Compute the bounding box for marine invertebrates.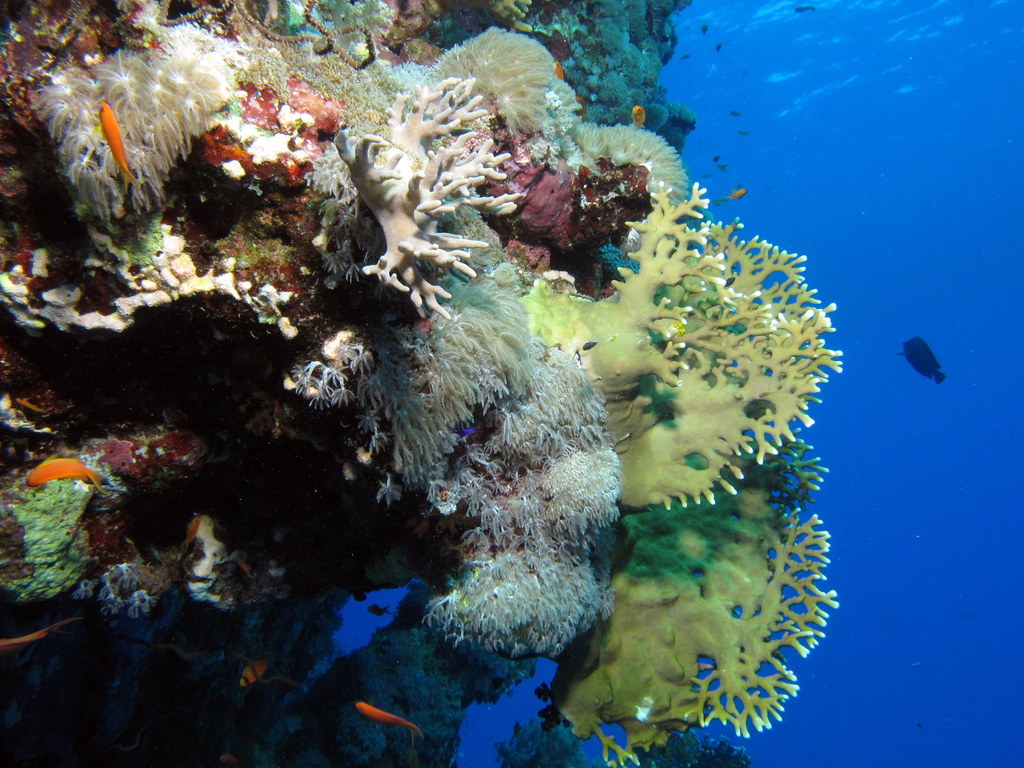
crop(0, 451, 101, 616).
